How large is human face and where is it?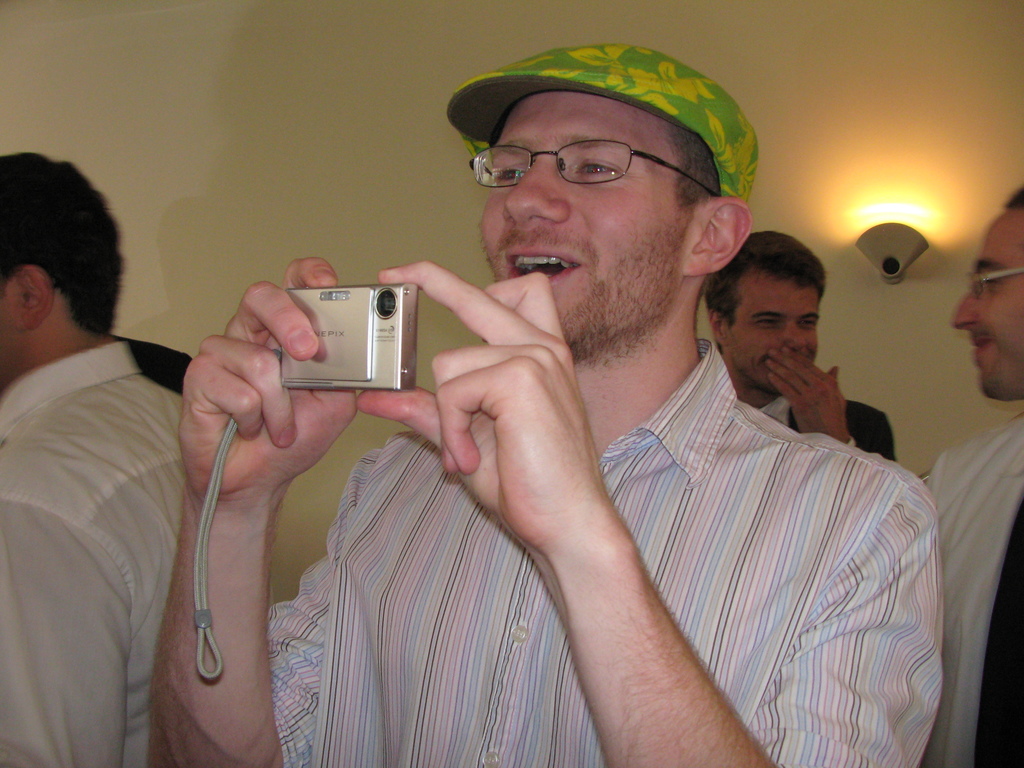
Bounding box: 950/210/1023/396.
